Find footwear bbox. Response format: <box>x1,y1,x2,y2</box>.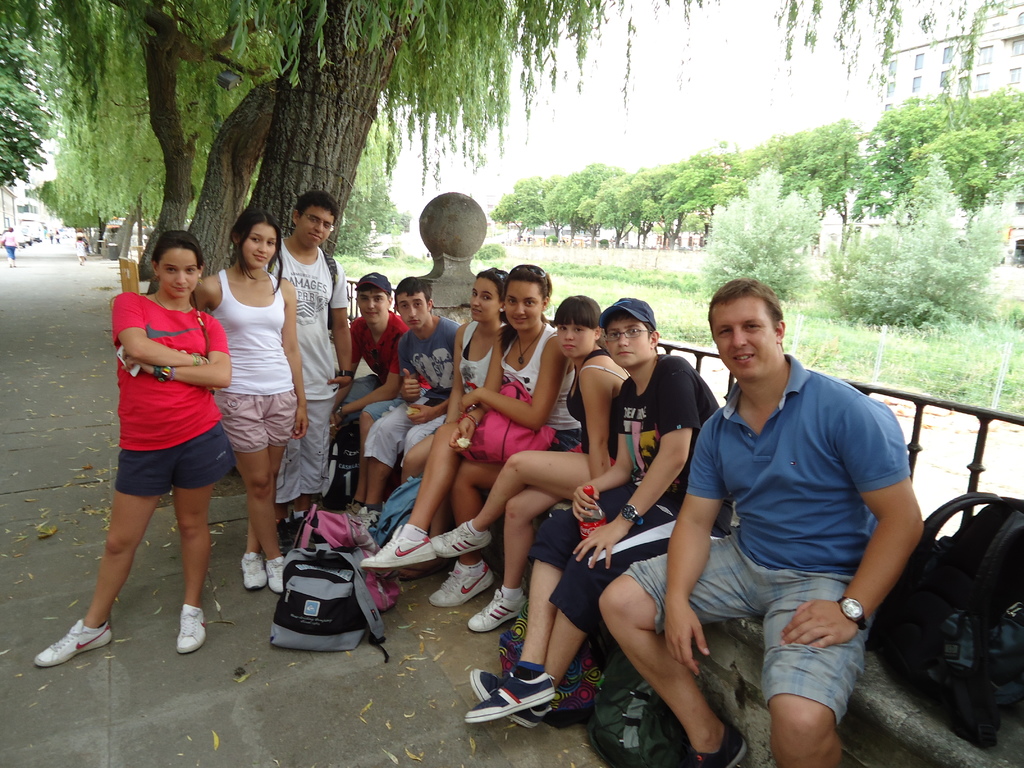
<box>429,519,492,552</box>.
